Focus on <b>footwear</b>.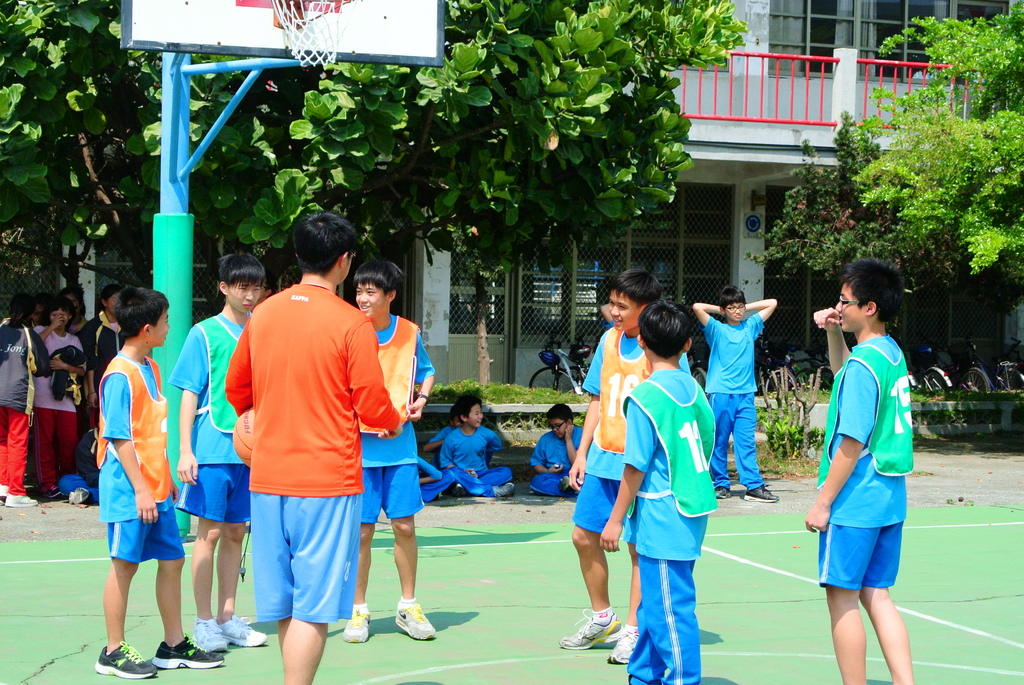
Focused at locate(95, 640, 159, 682).
